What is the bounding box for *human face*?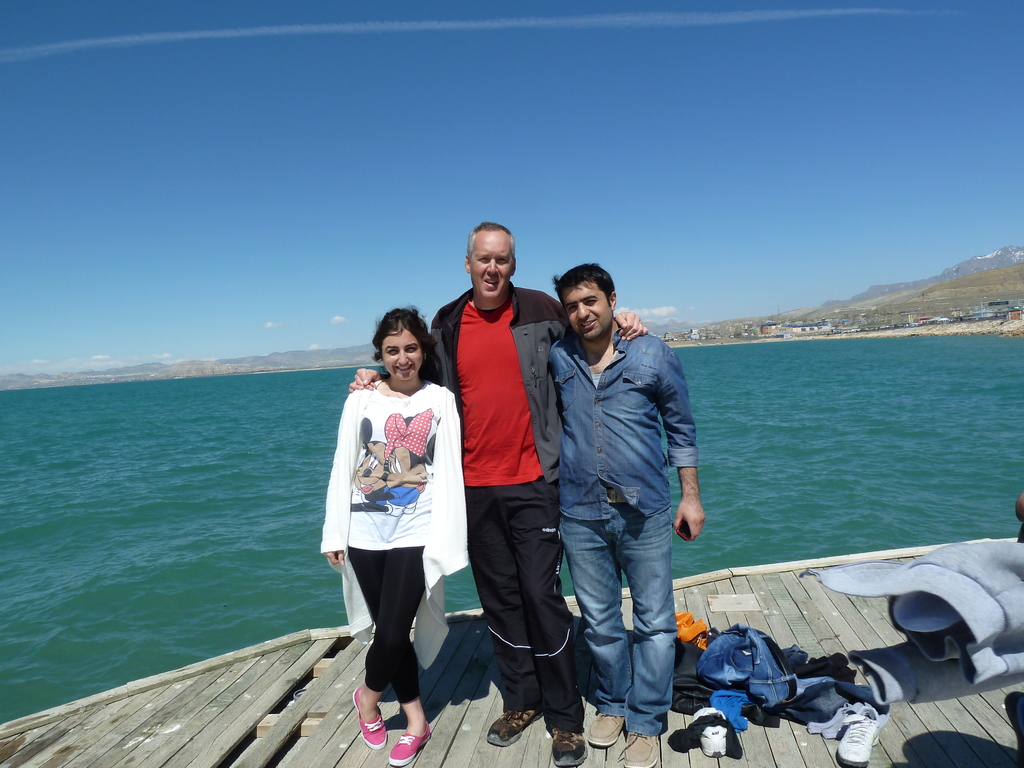
470:228:511:296.
